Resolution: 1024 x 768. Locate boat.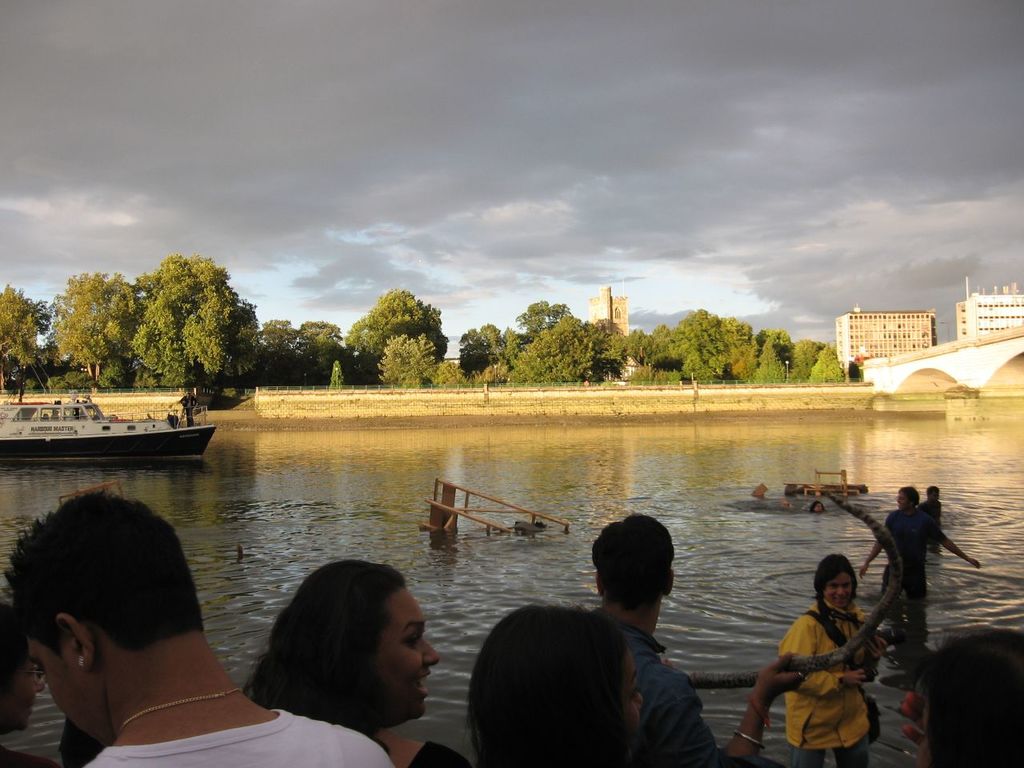
x1=14, y1=380, x2=232, y2=465.
